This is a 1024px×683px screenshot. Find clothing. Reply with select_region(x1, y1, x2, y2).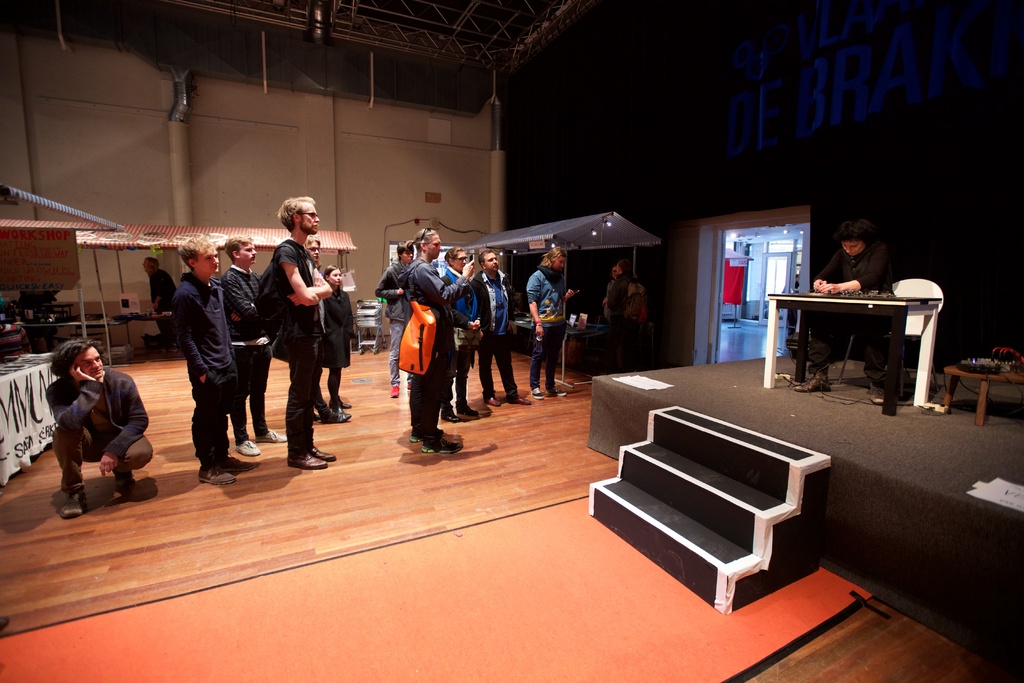
select_region(223, 265, 263, 438).
